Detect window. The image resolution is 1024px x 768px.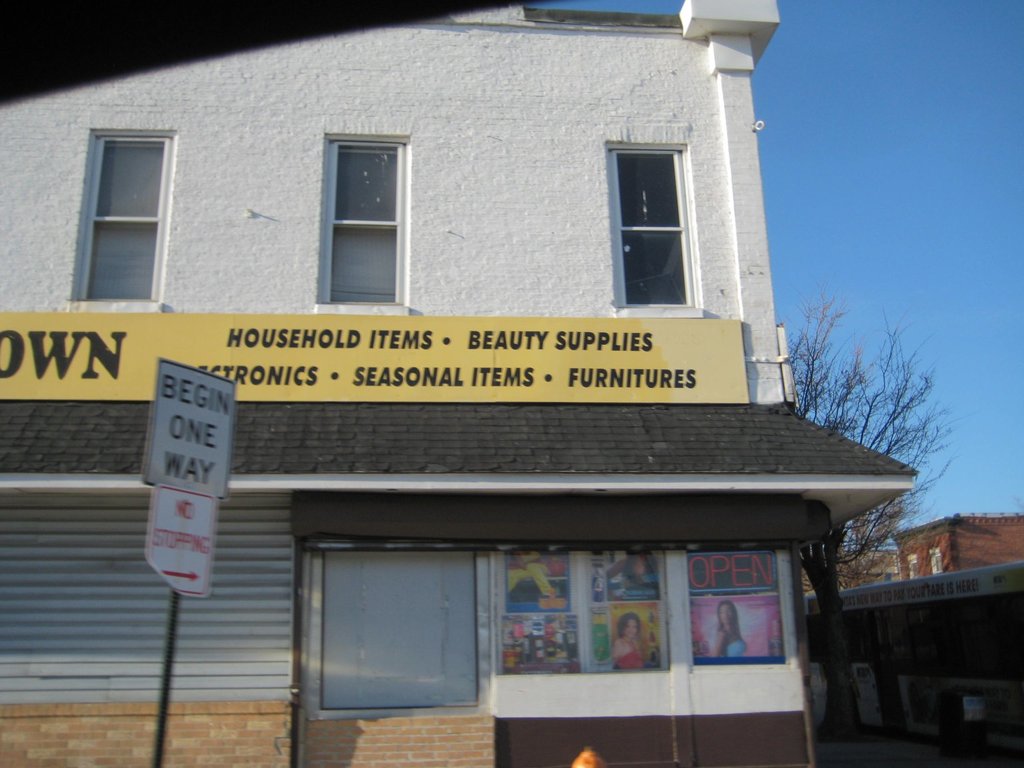
320:138:410:326.
